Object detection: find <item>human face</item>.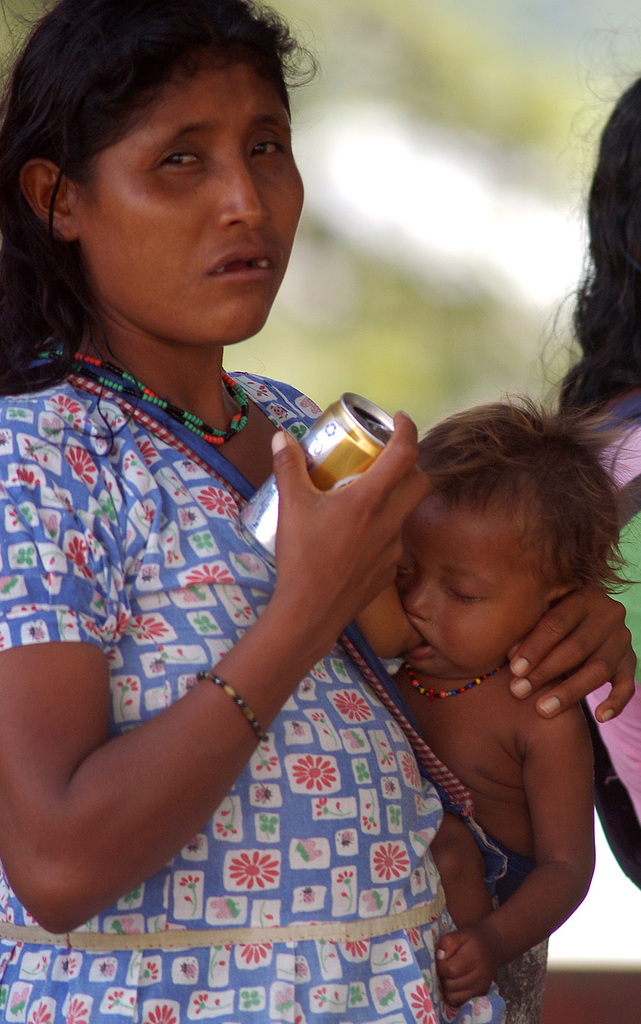
crop(76, 52, 310, 342).
